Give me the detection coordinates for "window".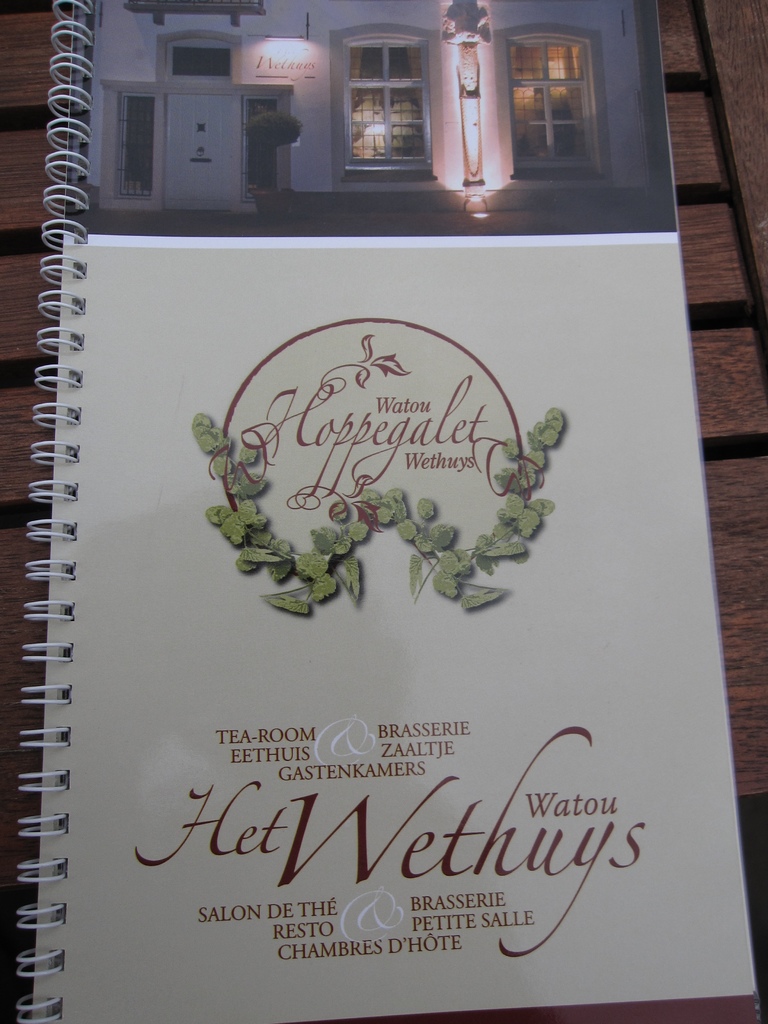
[506,35,607,177].
